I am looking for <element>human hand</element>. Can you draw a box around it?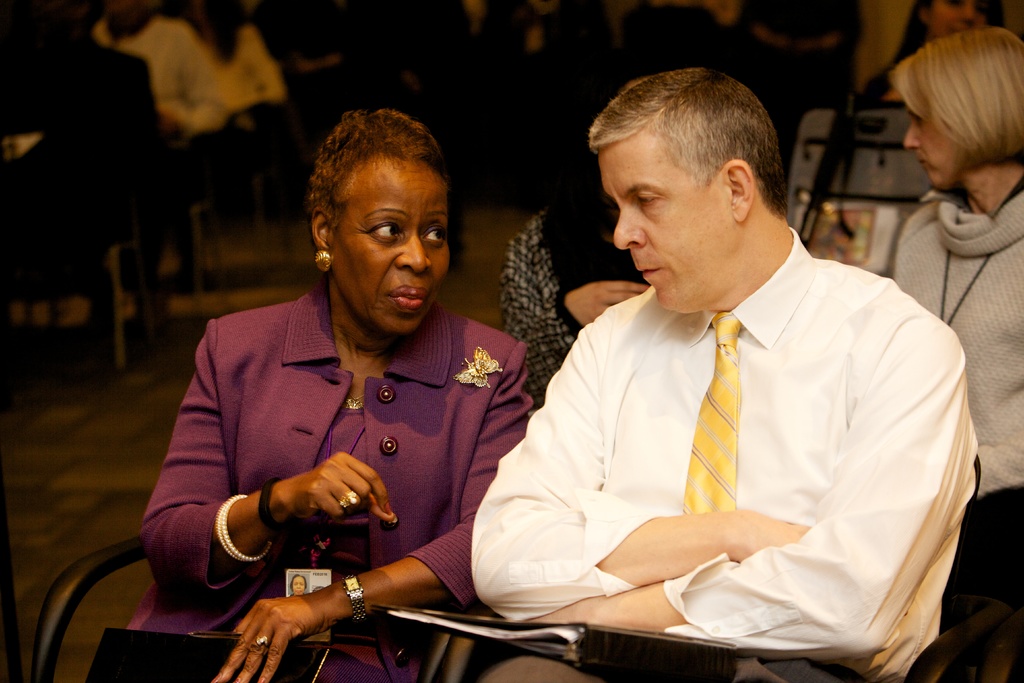
Sure, the bounding box is box=[212, 599, 332, 682].
